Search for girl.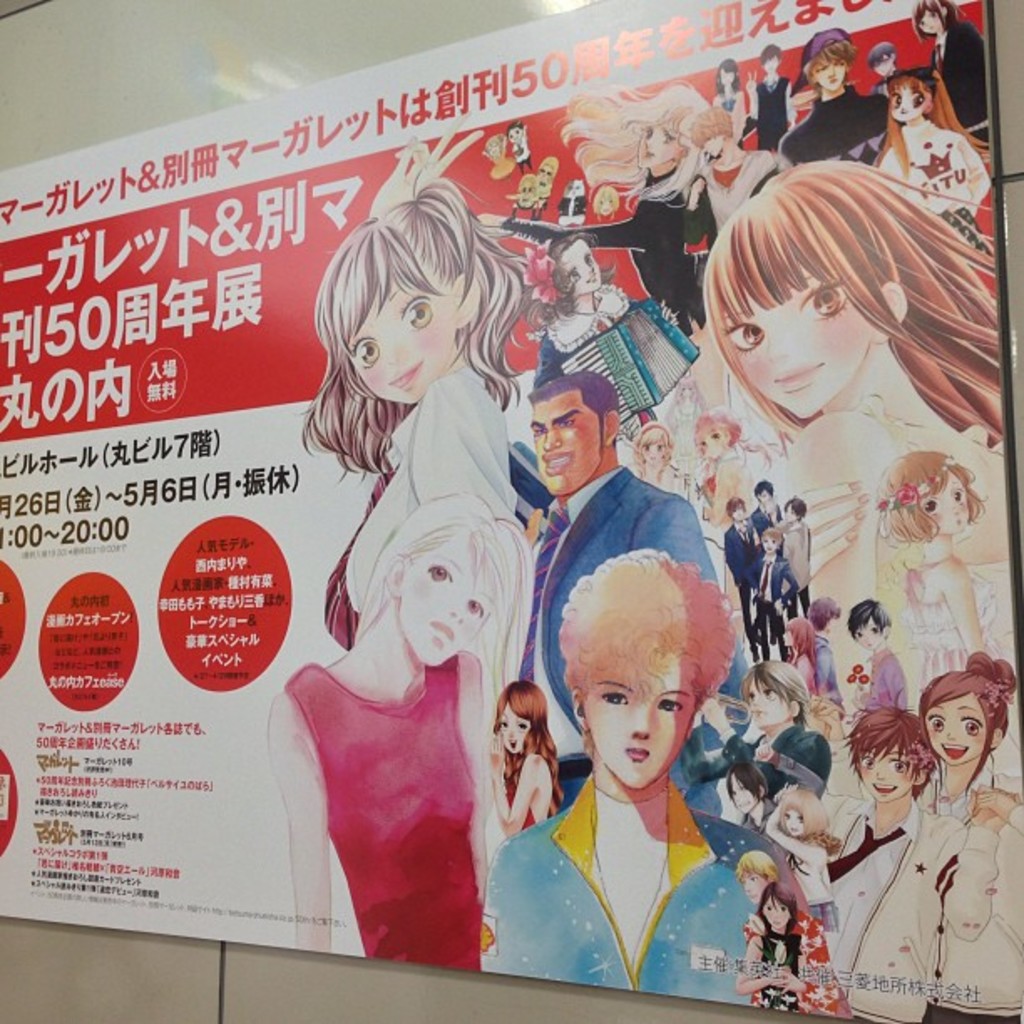
Found at x1=738, y1=882, x2=810, y2=1019.
